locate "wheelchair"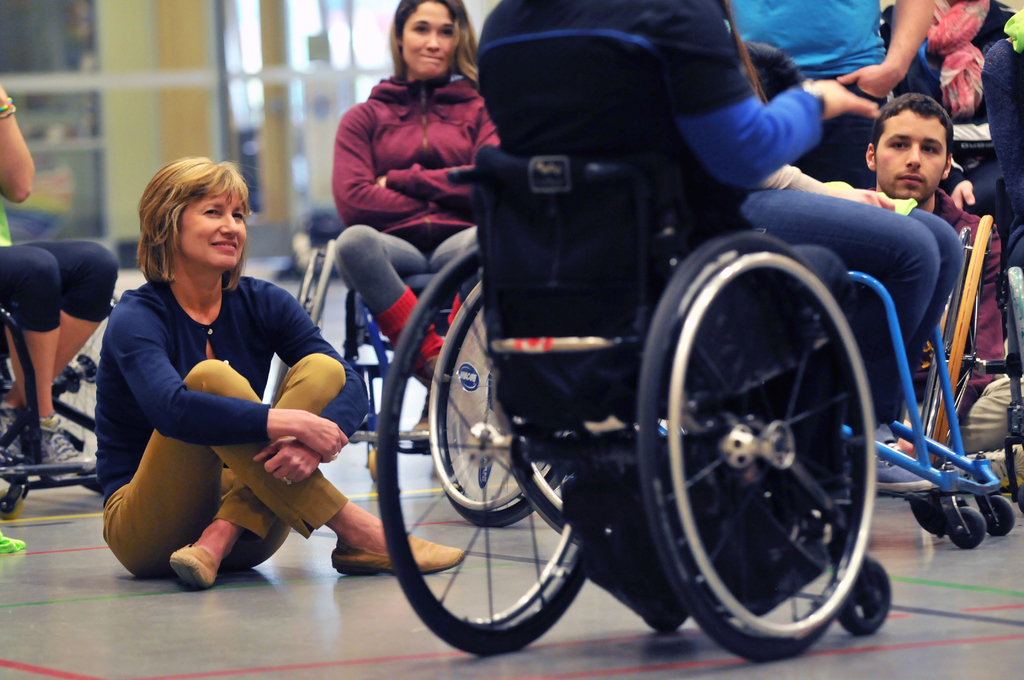
l=300, t=215, r=481, b=494
